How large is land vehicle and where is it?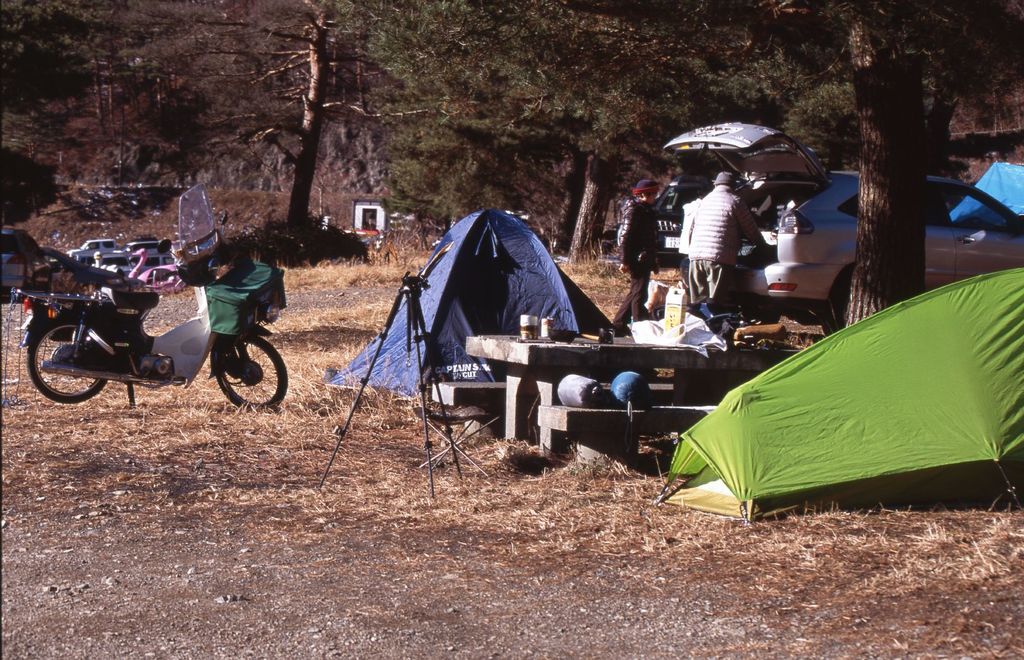
Bounding box: (0,227,37,294).
